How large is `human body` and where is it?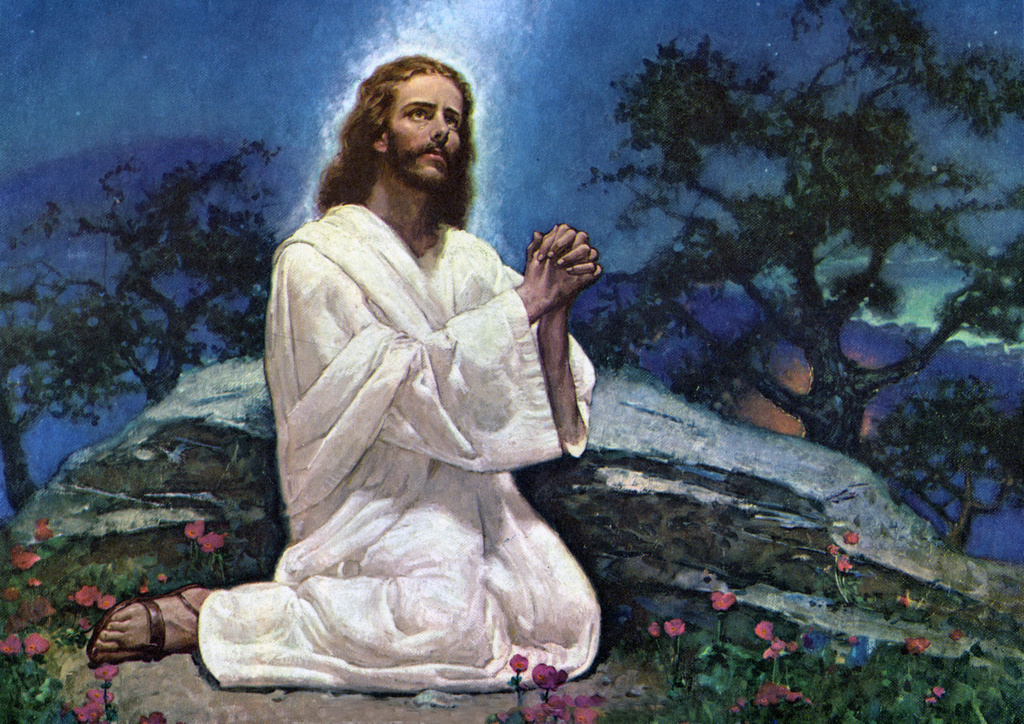
Bounding box: [211, 45, 613, 698].
